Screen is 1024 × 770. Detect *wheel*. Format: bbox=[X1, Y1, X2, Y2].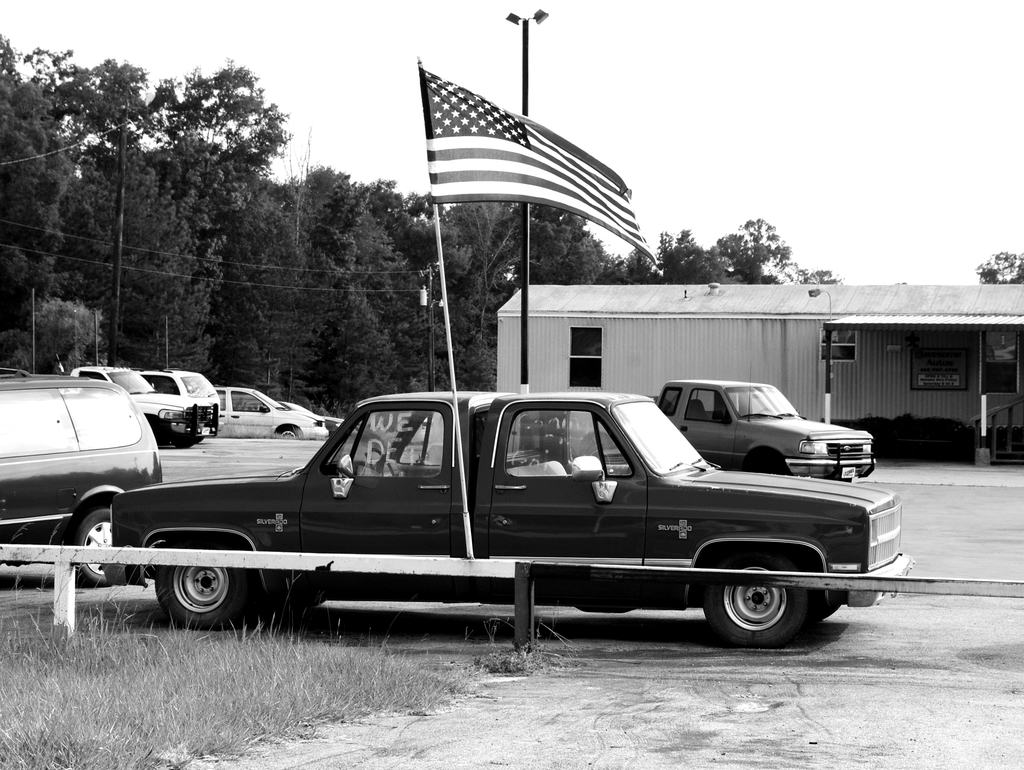
bbox=[816, 598, 845, 623].
